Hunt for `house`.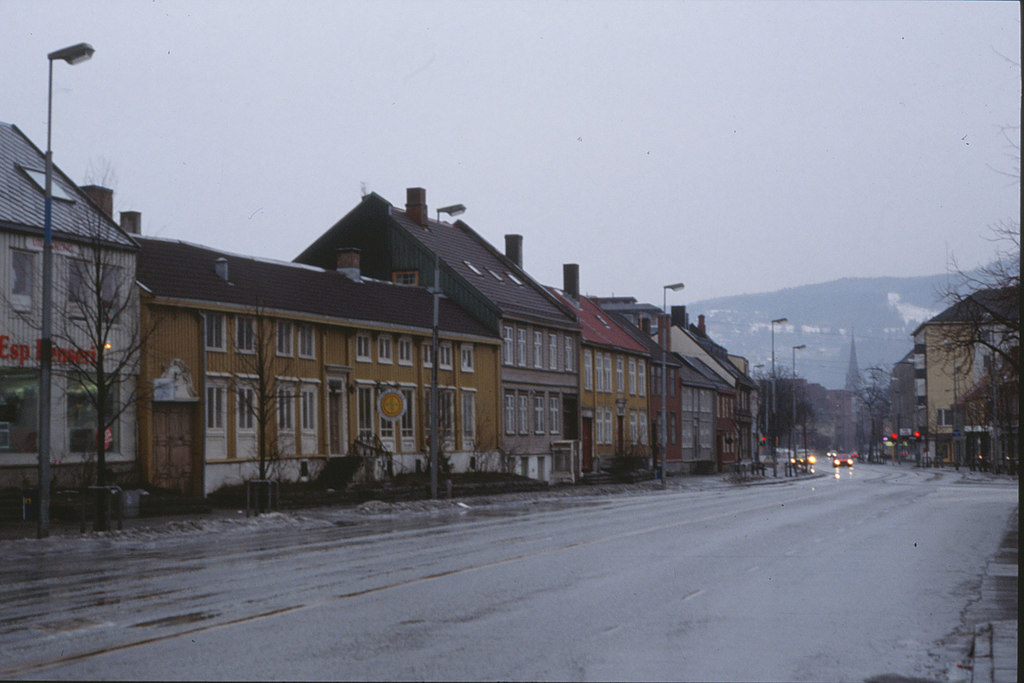
Hunted down at Rect(902, 250, 1014, 461).
